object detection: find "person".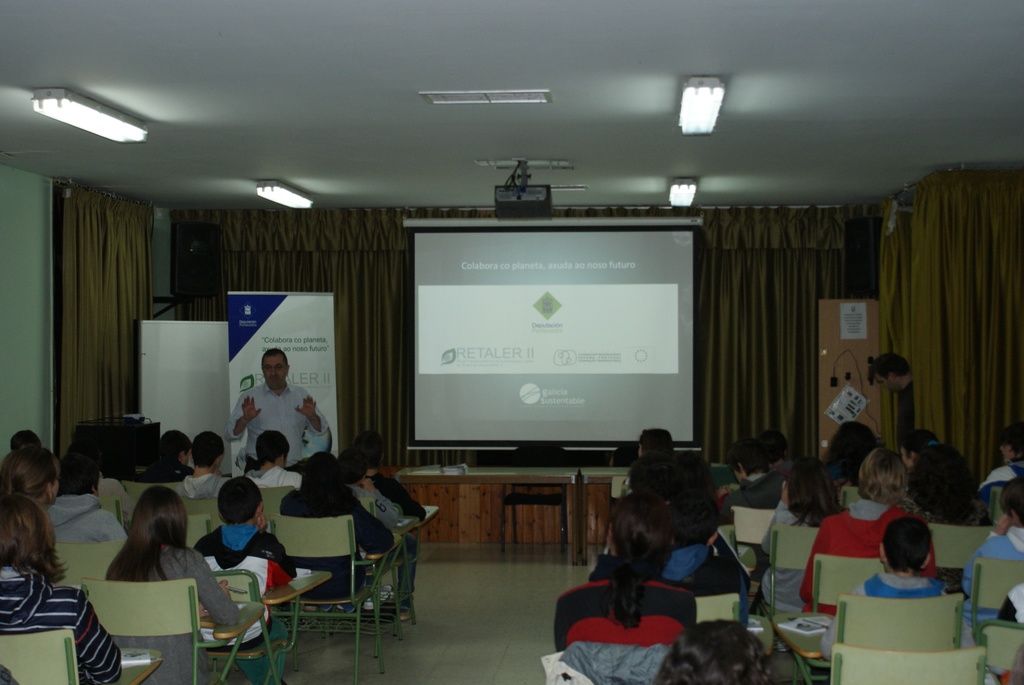
region(756, 458, 833, 623).
